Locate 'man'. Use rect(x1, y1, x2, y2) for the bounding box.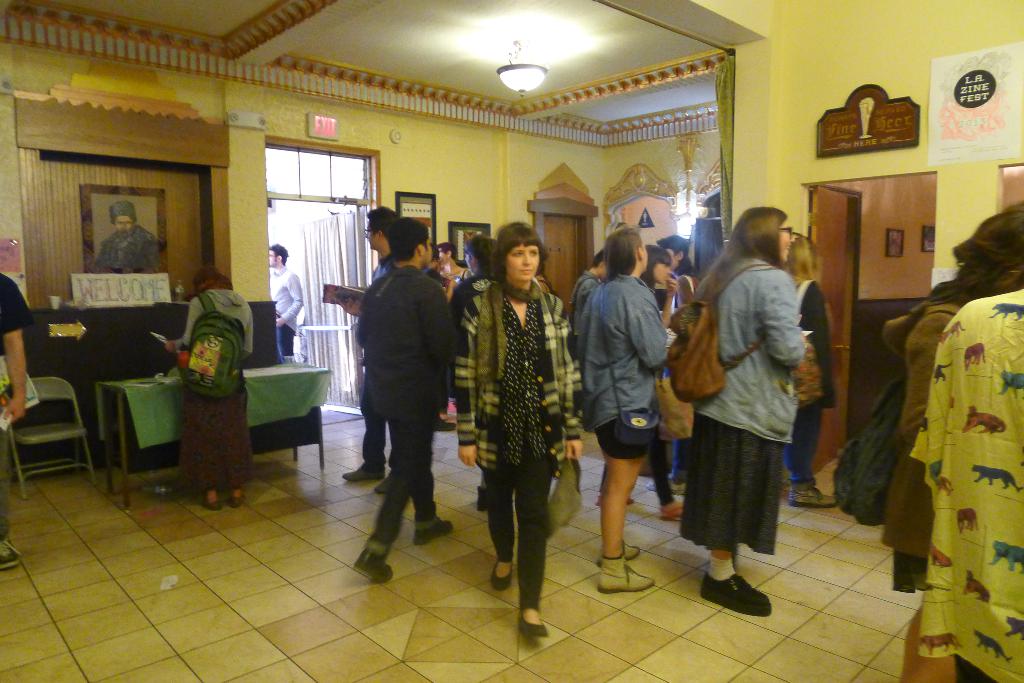
rect(0, 265, 31, 571).
